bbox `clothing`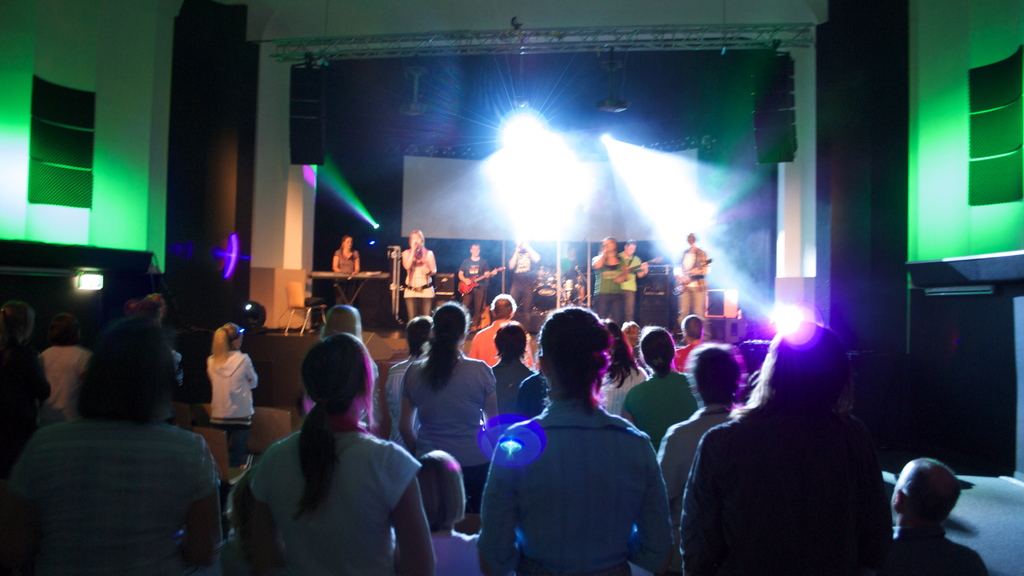
bbox=(401, 244, 434, 315)
